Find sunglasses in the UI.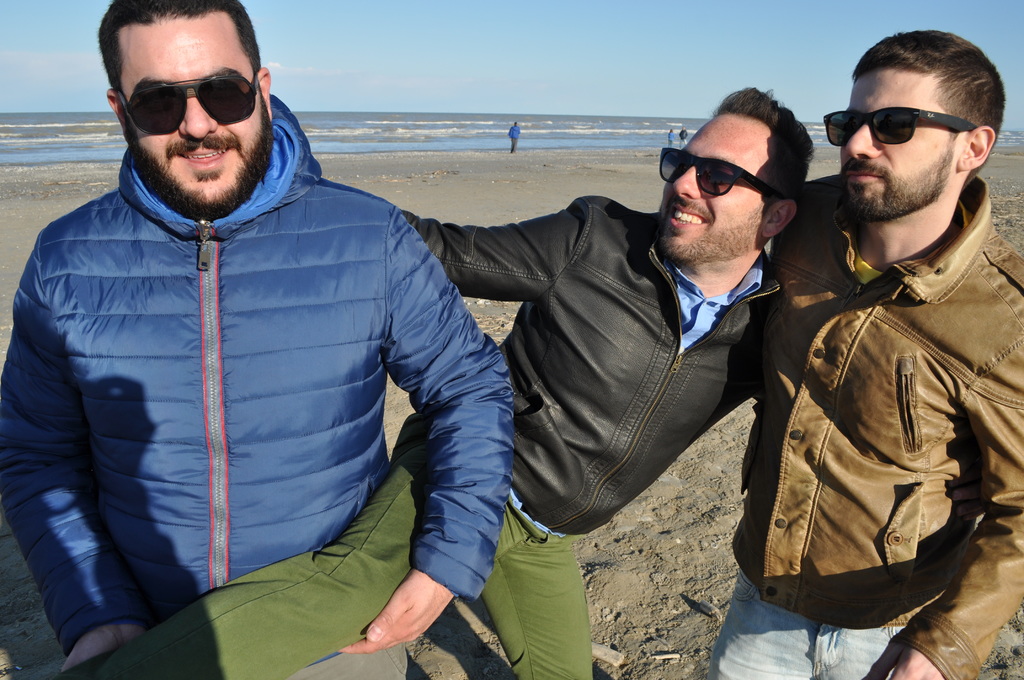
UI element at detection(657, 145, 776, 208).
